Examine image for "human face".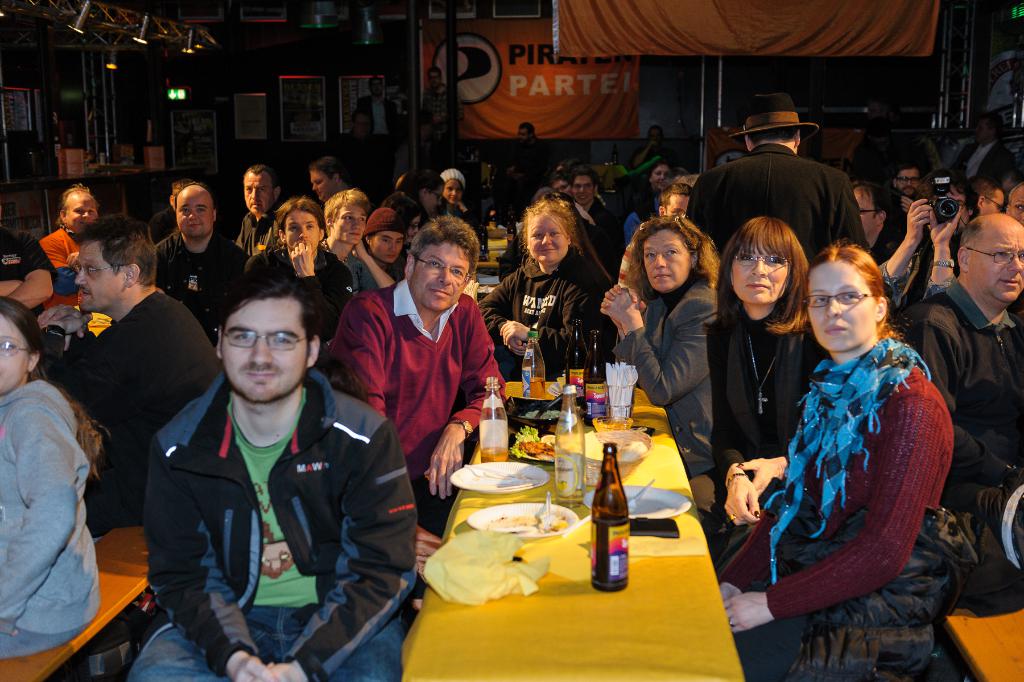
Examination result: (left=63, top=199, right=97, bottom=231).
